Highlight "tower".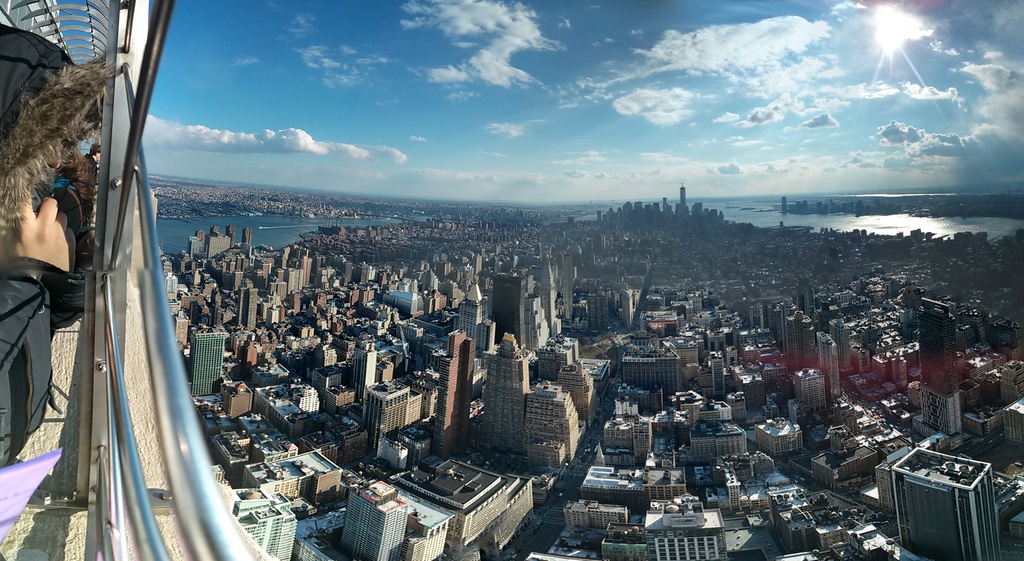
Highlighted region: box=[618, 275, 1014, 560].
